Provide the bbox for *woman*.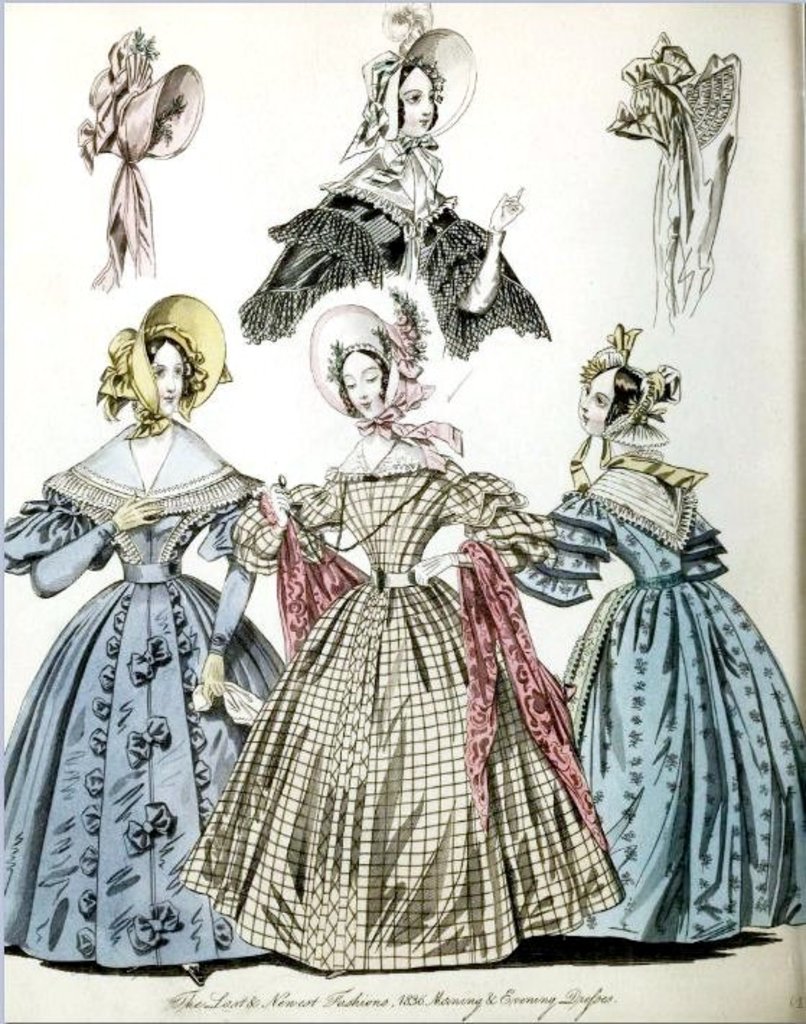
[x1=508, y1=342, x2=805, y2=943].
